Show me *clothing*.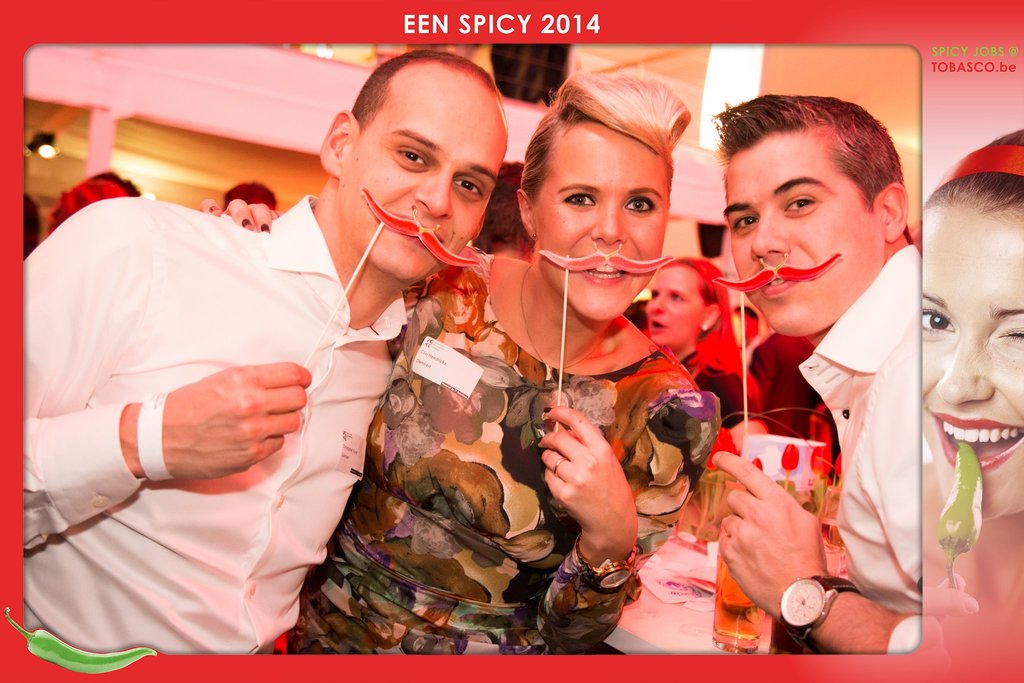
*clothing* is here: <box>289,247,721,657</box>.
